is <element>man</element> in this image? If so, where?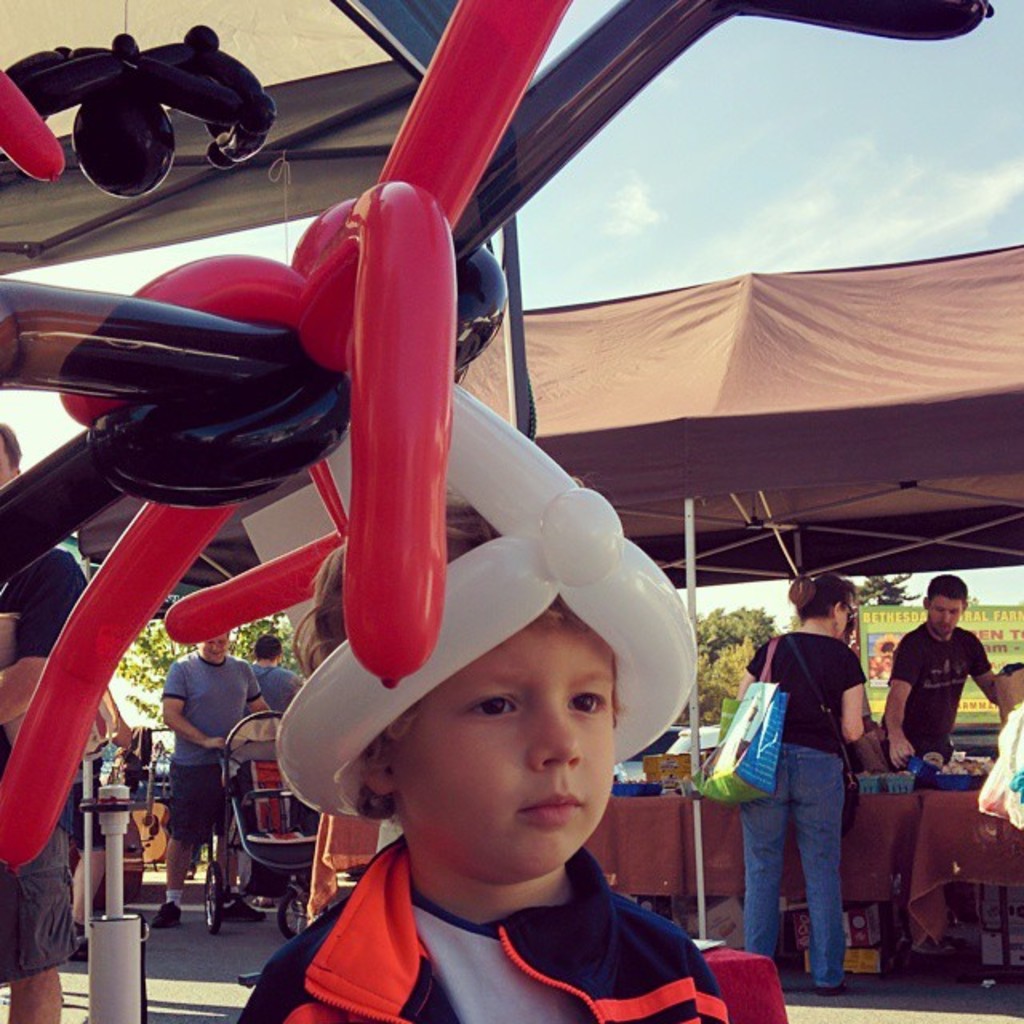
Yes, at left=878, top=574, right=1013, bottom=776.
